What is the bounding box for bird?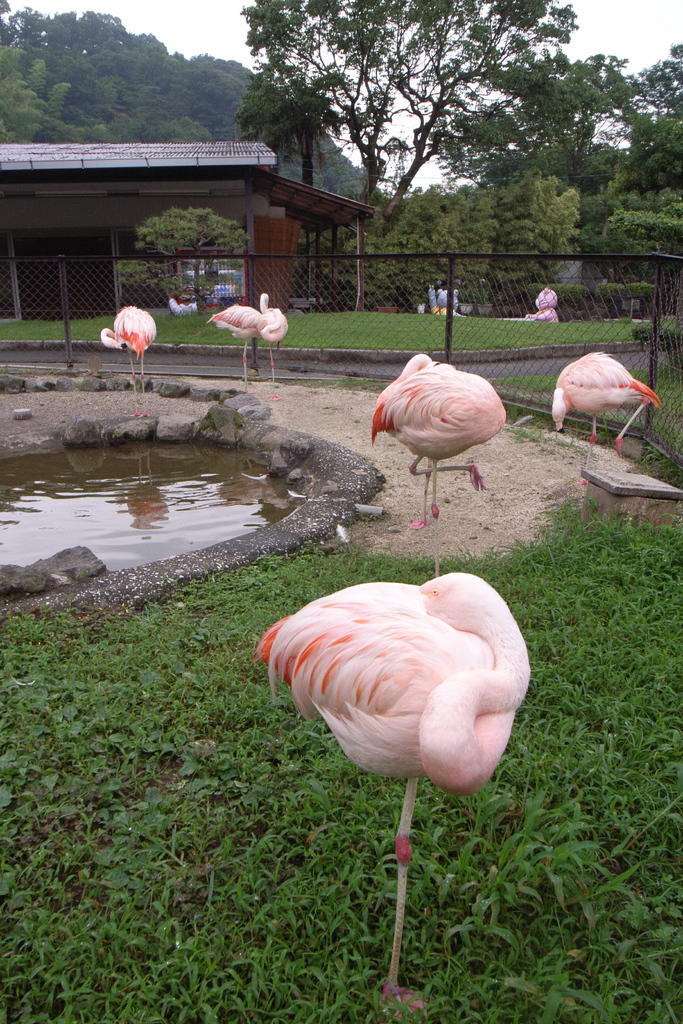
Rect(554, 349, 659, 490).
